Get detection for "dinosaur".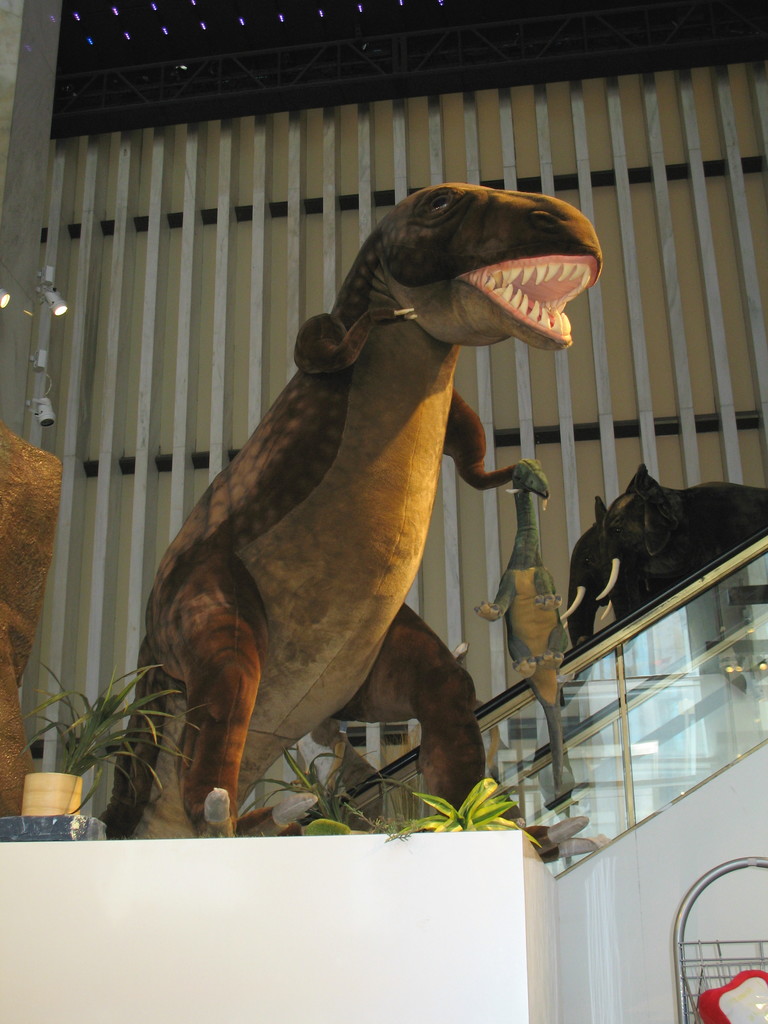
Detection: (left=100, top=185, right=601, bottom=855).
